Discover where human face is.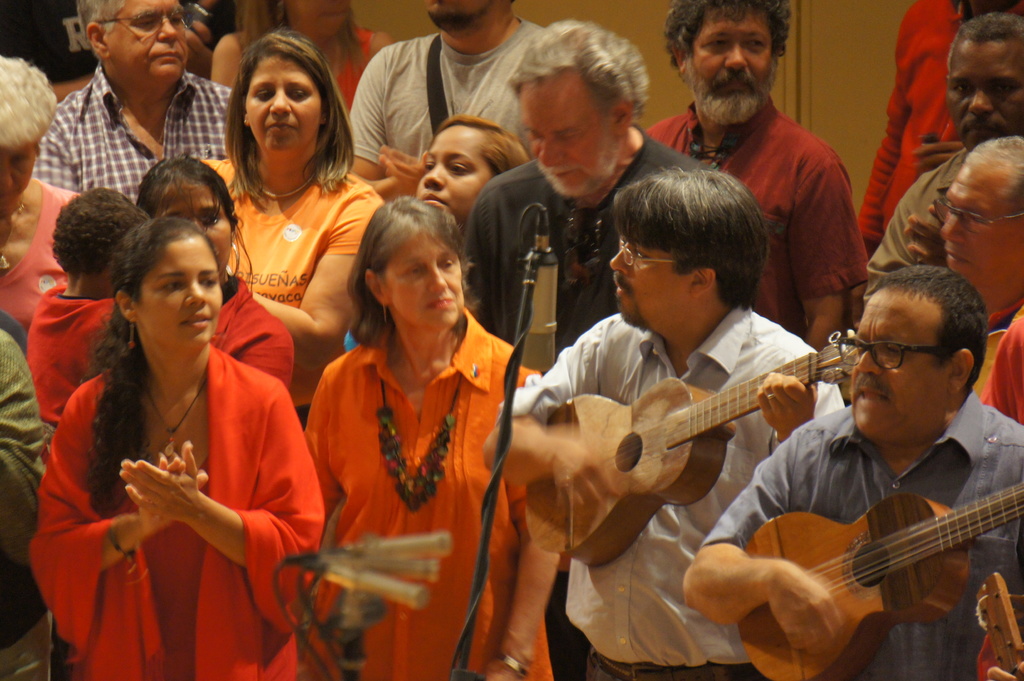
Discovered at x1=245 y1=54 x2=325 y2=154.
